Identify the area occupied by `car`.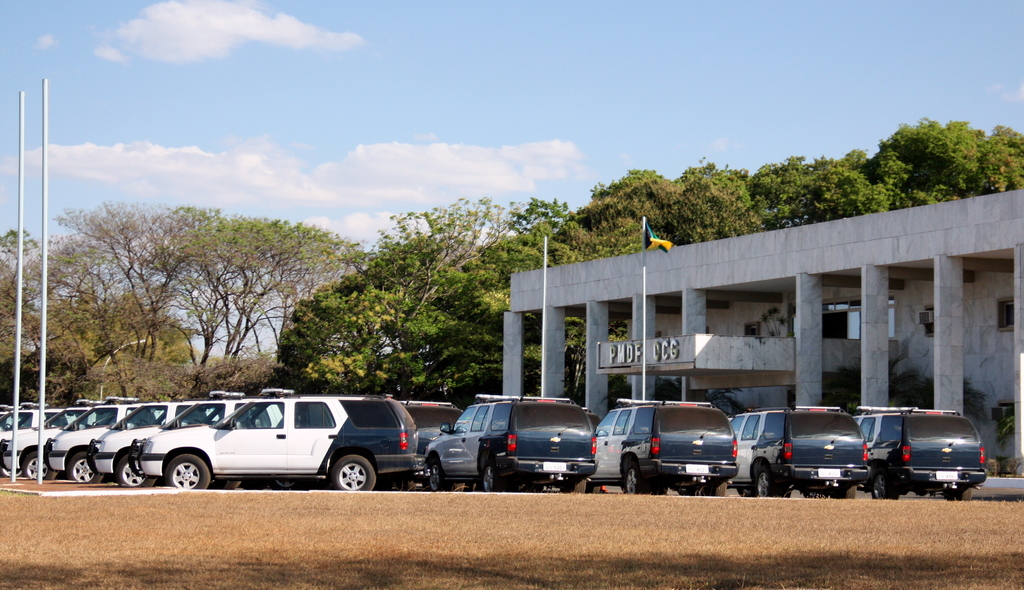
Area: box(581, 403, 758, 493).
